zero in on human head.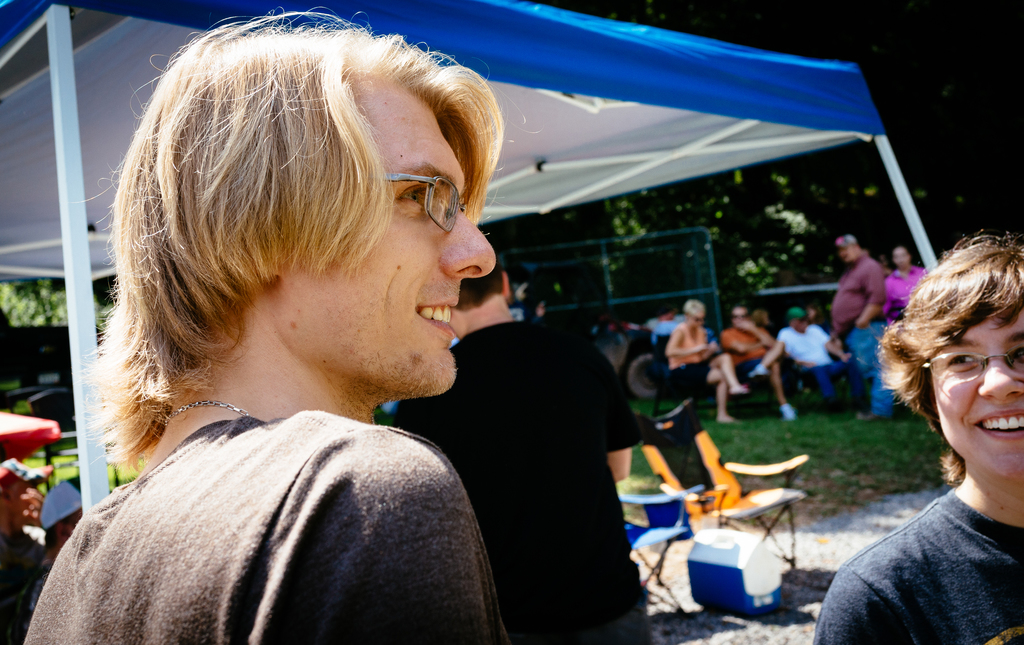
Zeroed in: Rect(680, 299, 704, 329).
